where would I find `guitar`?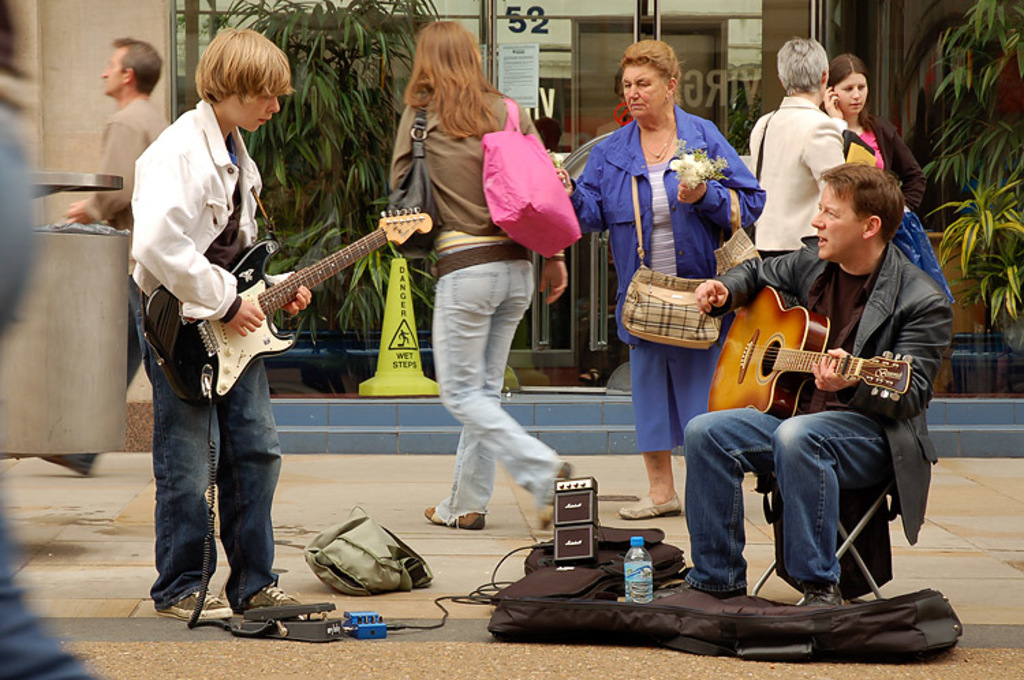
At detection(143, 198, 433, 416).
